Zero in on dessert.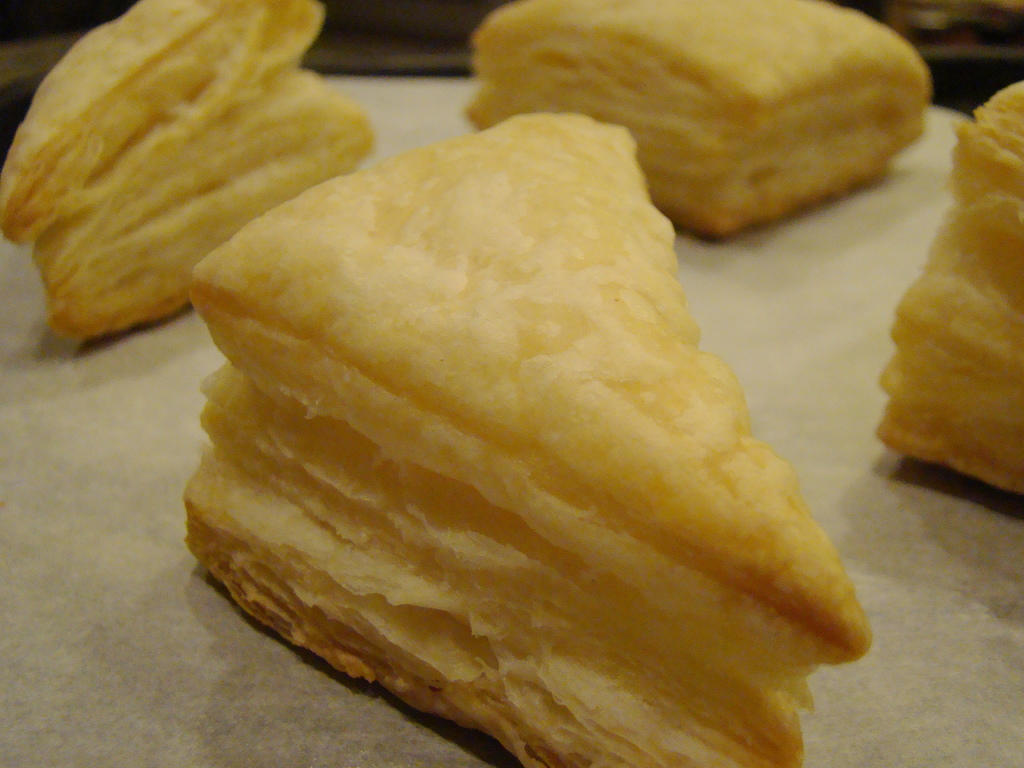
Zeroed in: 0 0 376 335.
